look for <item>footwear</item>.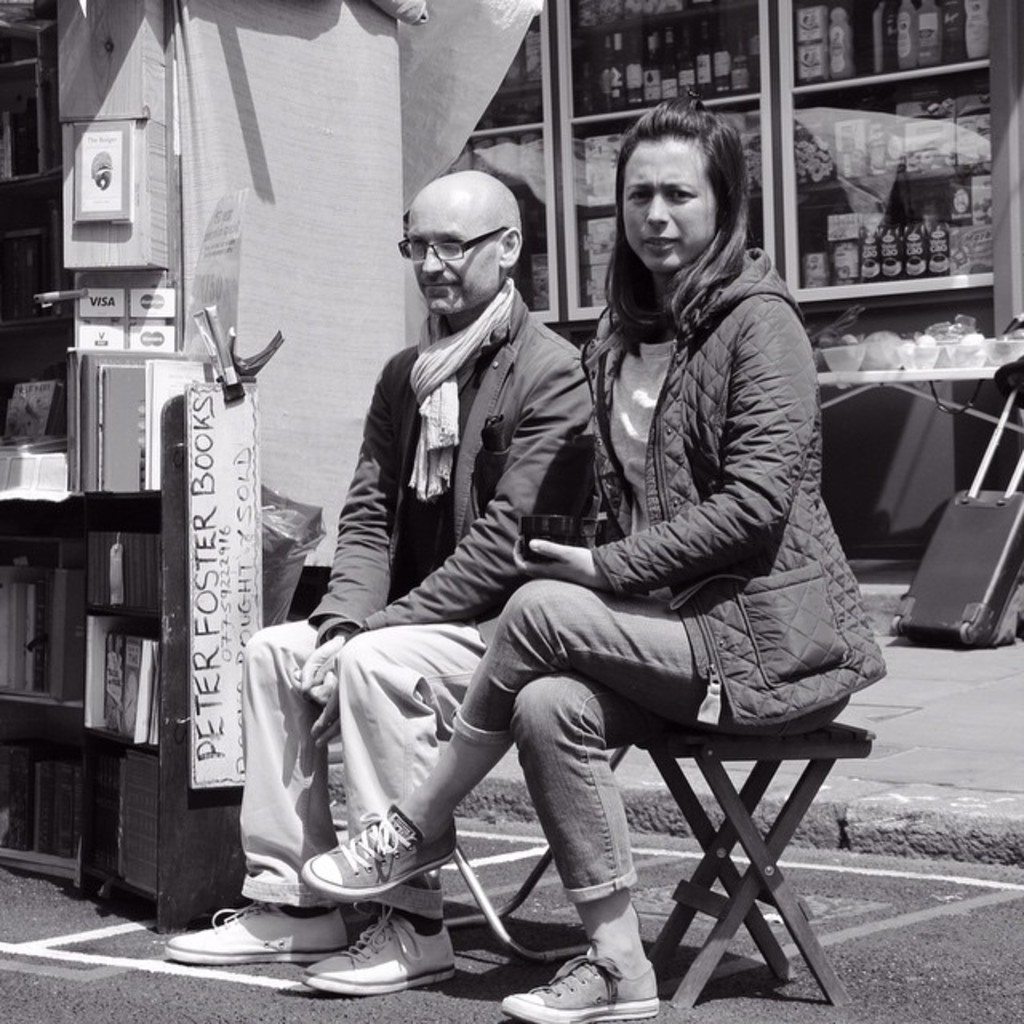
Found: region(302, 902, 453, 995).
